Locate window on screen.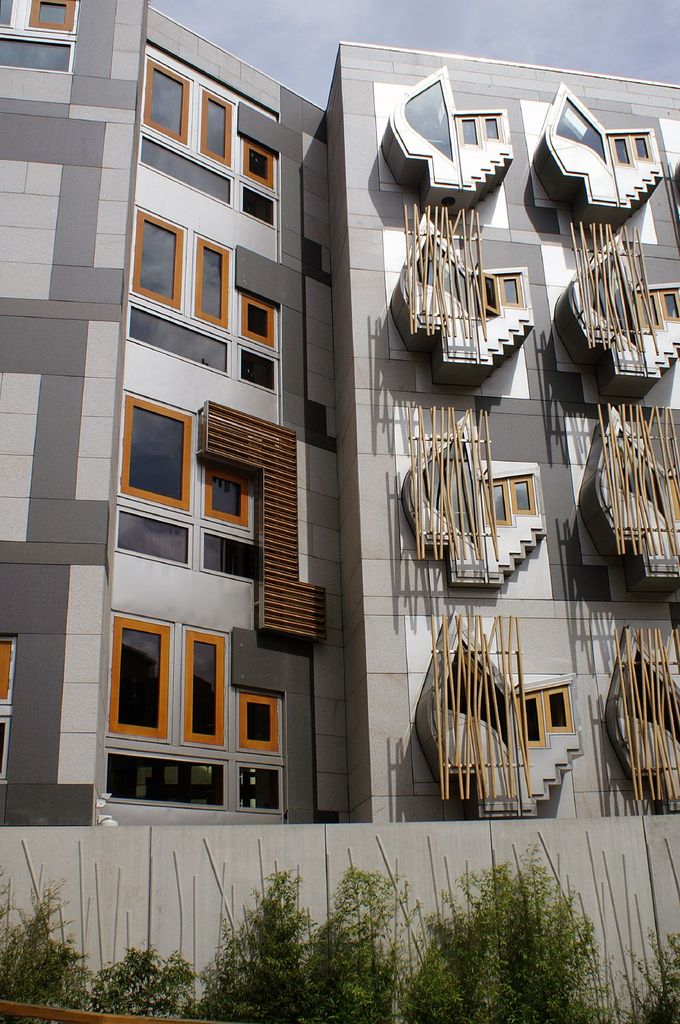
On screen at [x1=403, y1=204, x2=525, y2=367].
